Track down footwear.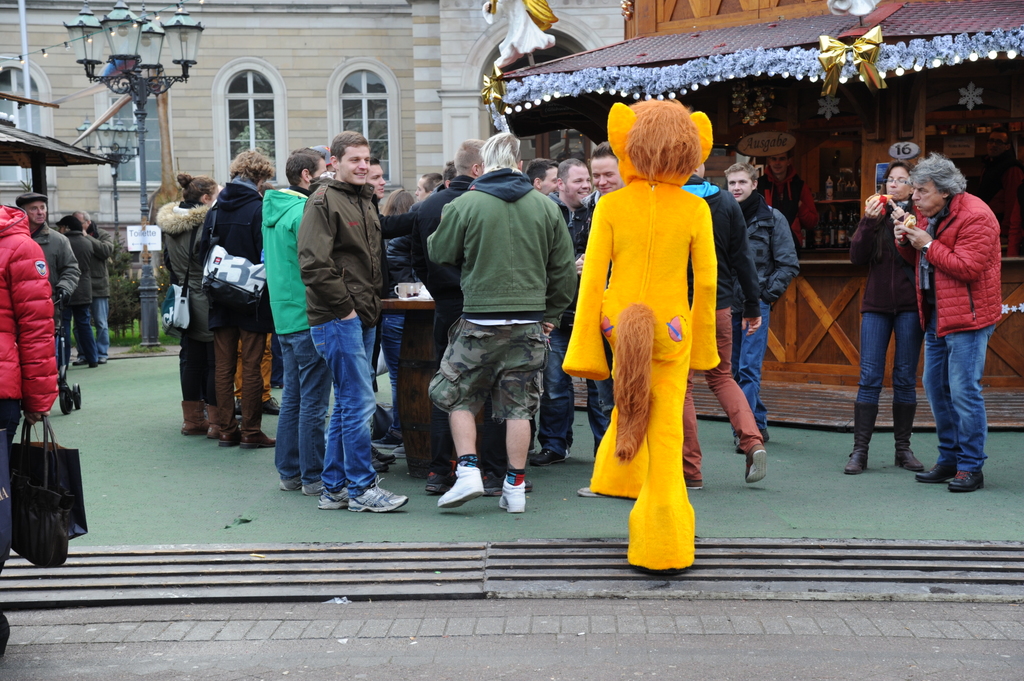
Tracked to box=[761, 423, 770, 440].
